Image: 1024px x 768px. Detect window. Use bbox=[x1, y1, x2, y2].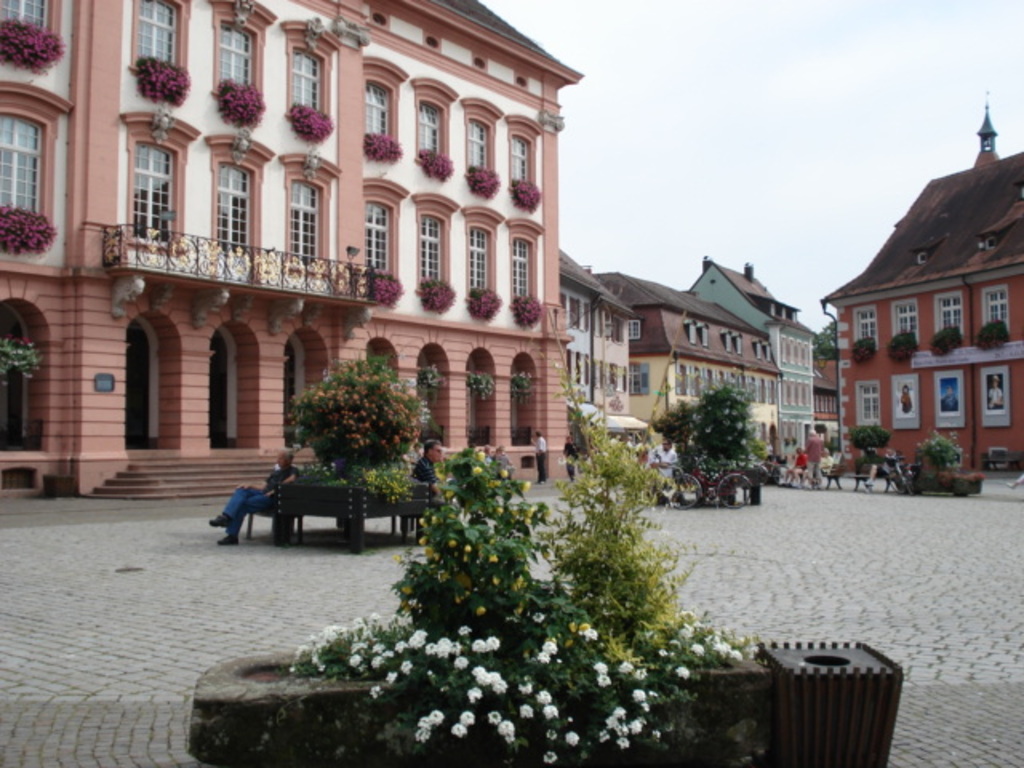
bbox=[859, 312, 869, 342].
